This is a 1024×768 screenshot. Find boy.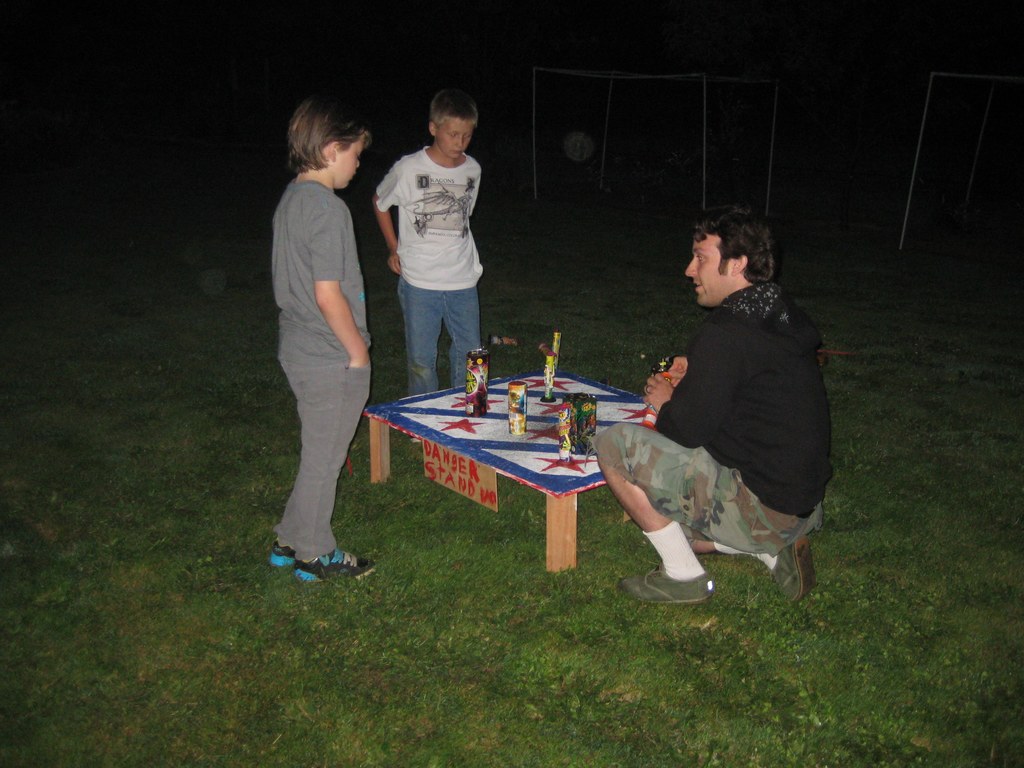
Bounding box: 359,82,497,417.
